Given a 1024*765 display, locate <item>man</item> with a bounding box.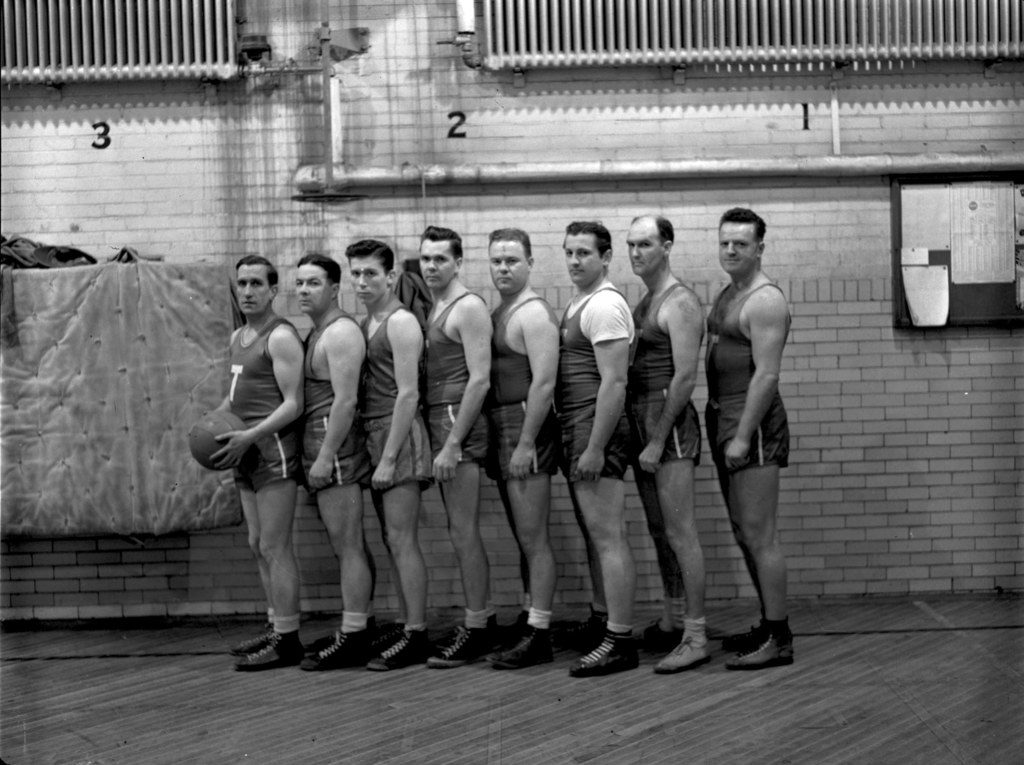
Located: (430, 221, 494, 668).
